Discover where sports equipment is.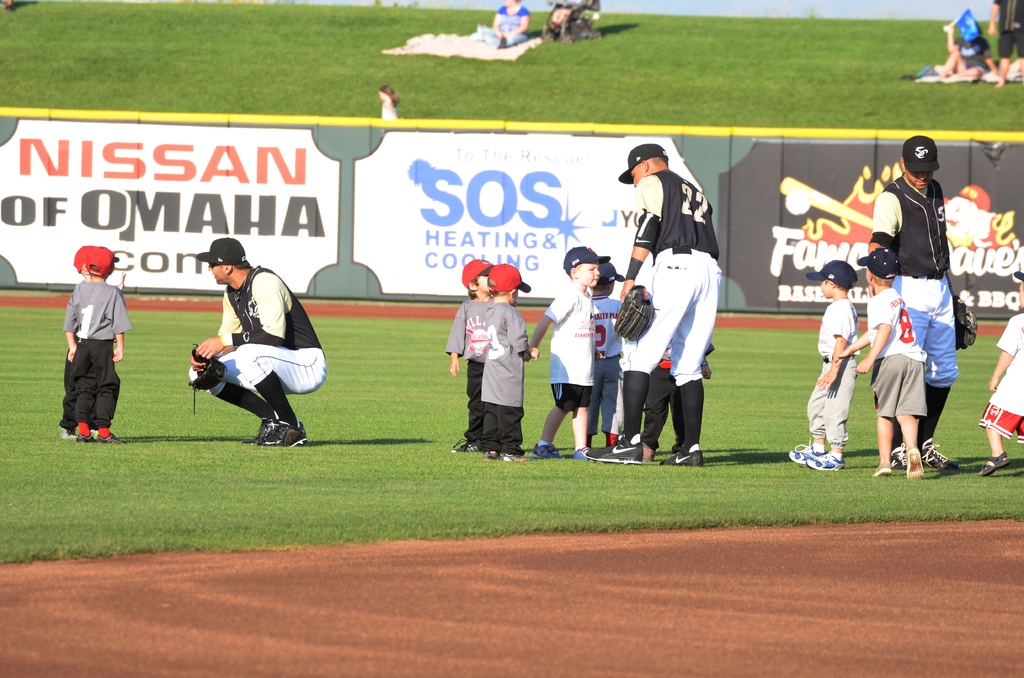
Discovered at (x1=584, y1=436, x2=643, y2=466).
